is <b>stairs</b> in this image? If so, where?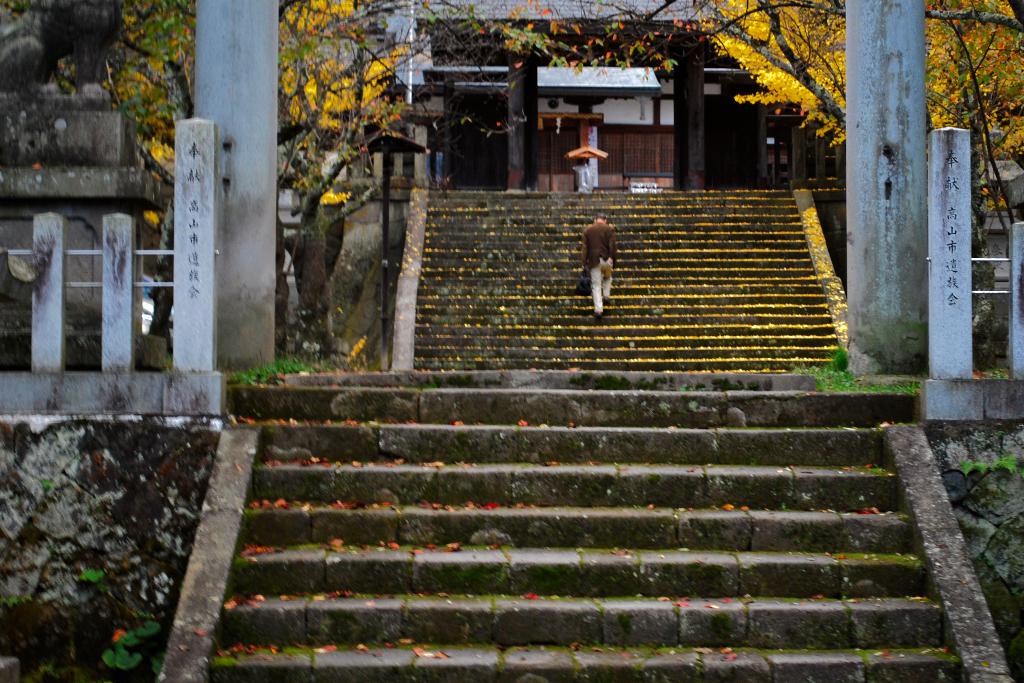
Yes, at bbox=(203, 375, 971, 680).
